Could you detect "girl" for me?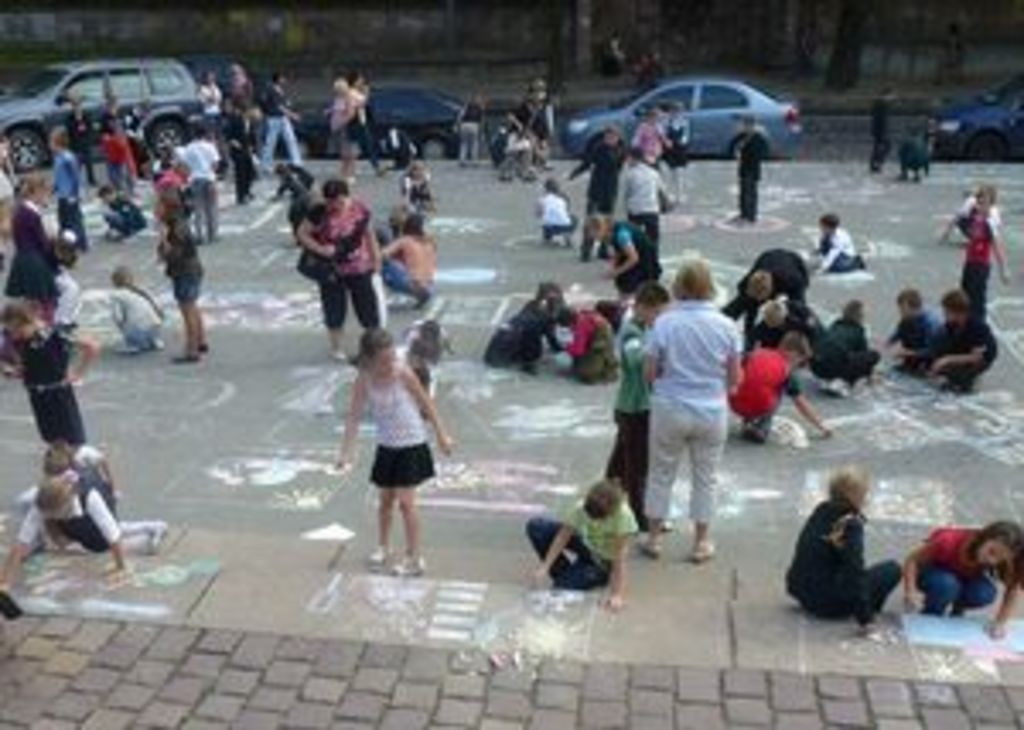
Detection result: x1=331 y1=331 x2=447 y2=573.
